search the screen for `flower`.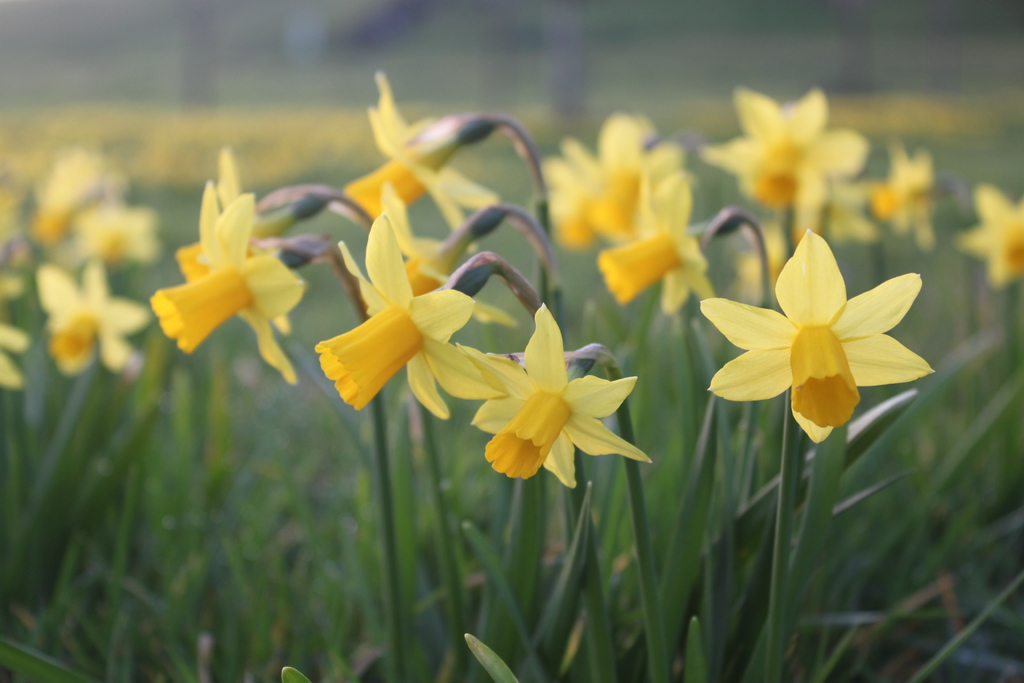
Found at left=712, top=84, right=857, bottom=222.
